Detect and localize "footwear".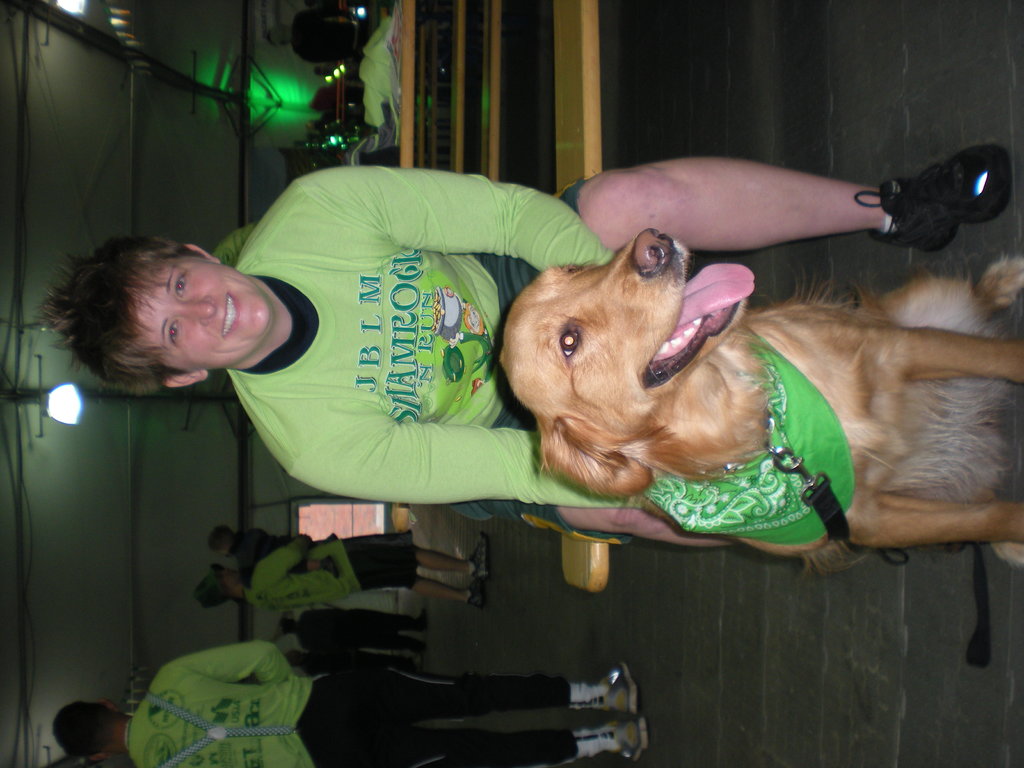
Localized at locate(468, 577, 485, 610).
